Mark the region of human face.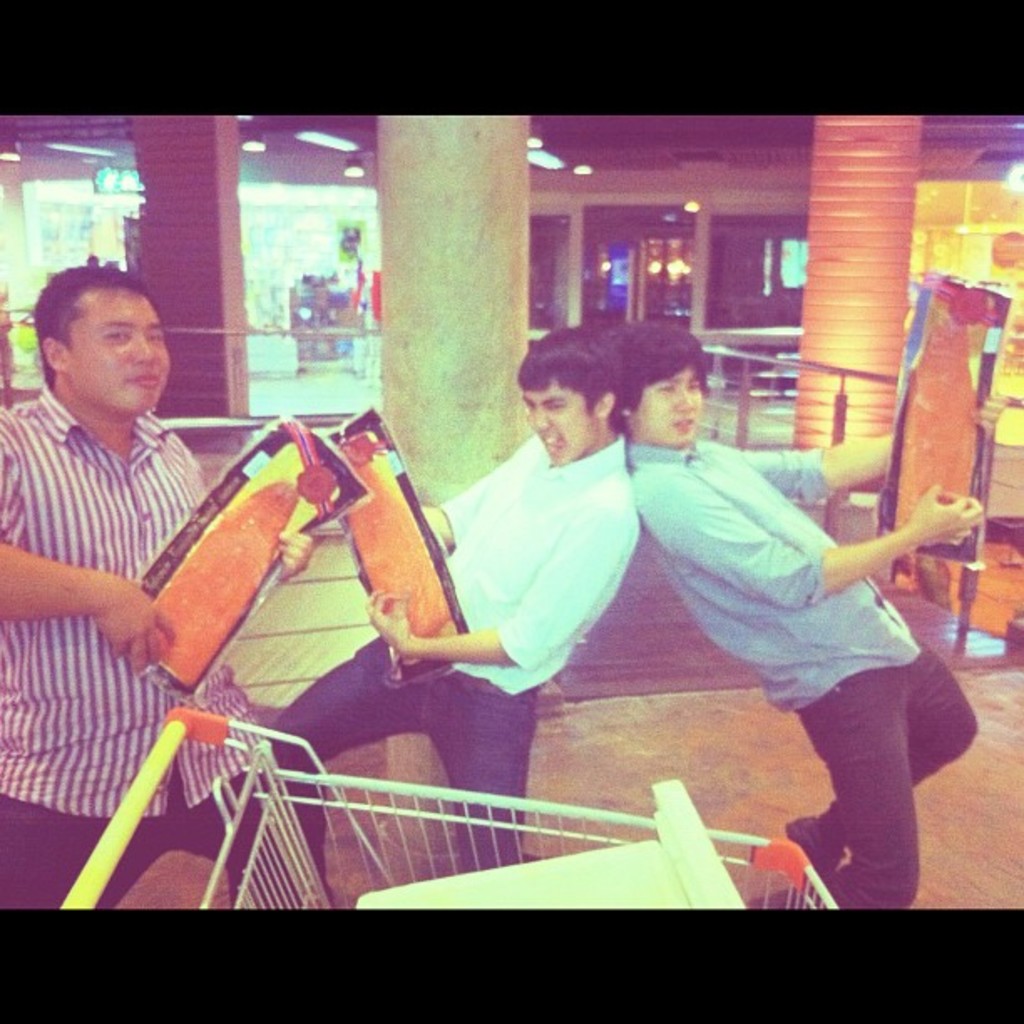
Region: box=[512, 373, 599, 467].
